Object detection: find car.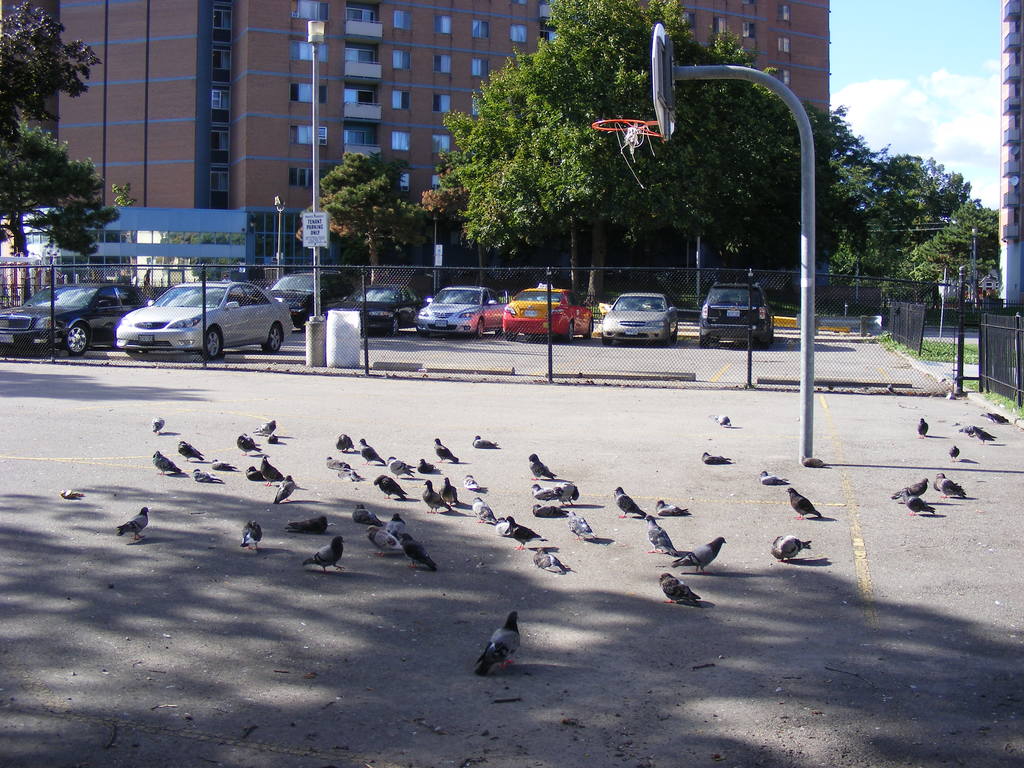
(113, 276, 300, 356).
